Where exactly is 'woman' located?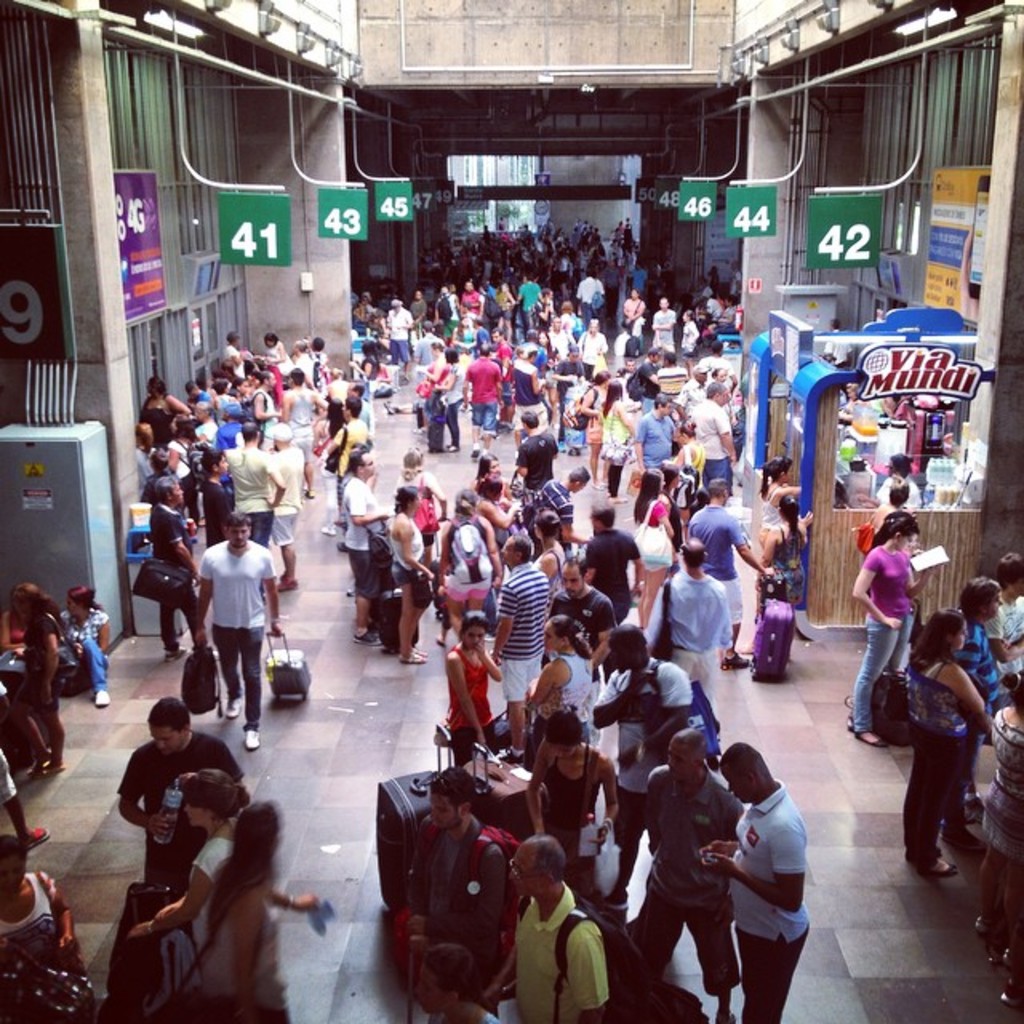
Its bounding box is <bbox>597, 373, 640, 507</bbox>.
